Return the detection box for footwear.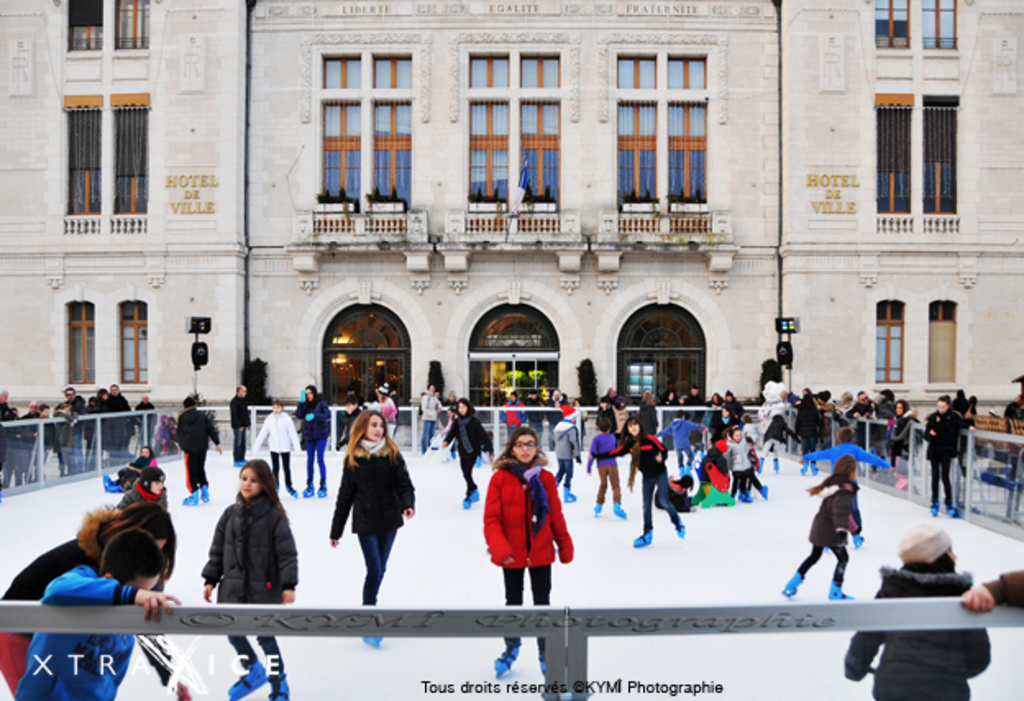
l=592, t=502, r=609, b=515.
